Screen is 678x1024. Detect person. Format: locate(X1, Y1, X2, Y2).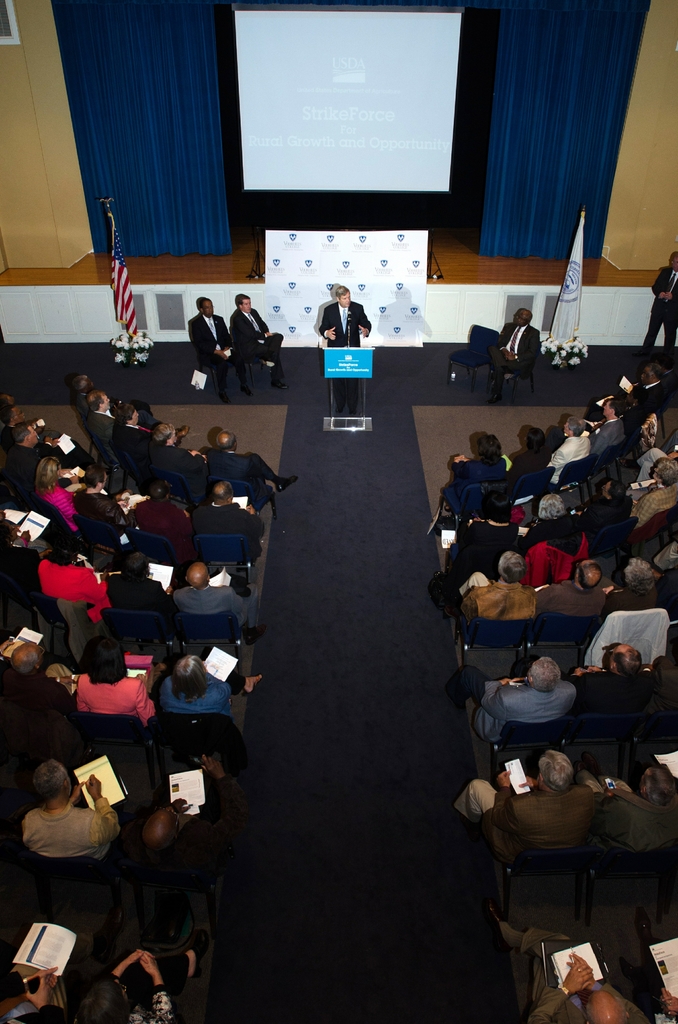
locate(486, 926, 645, 1023).
